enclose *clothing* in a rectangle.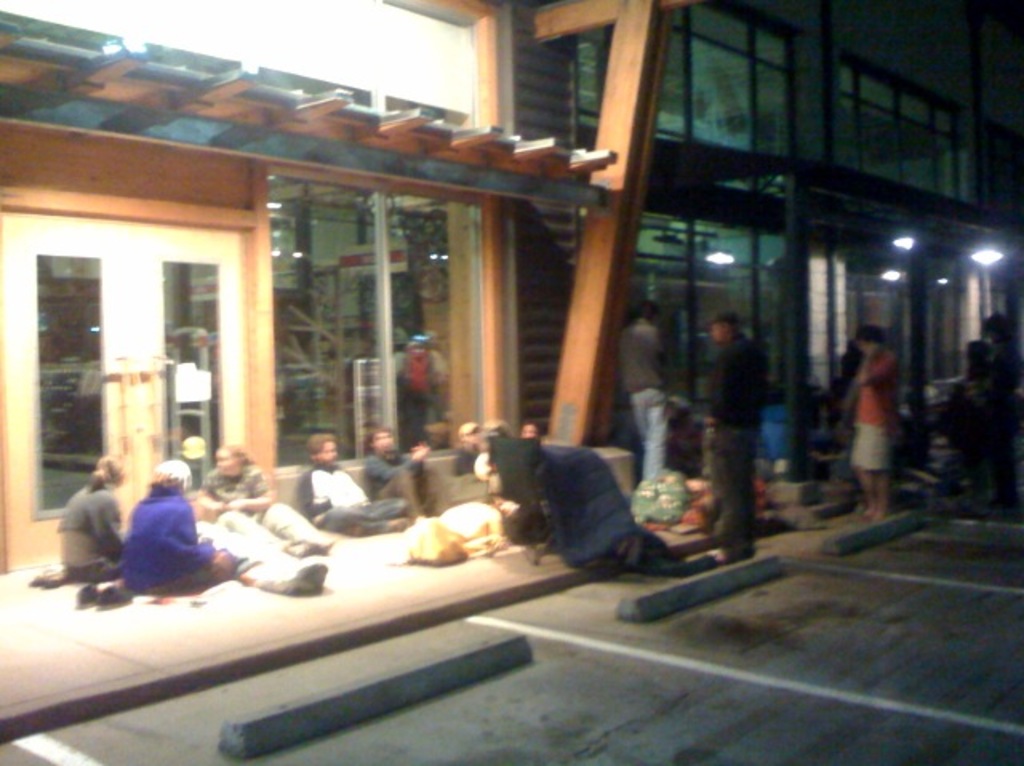
(850, 353, 896, 416).
